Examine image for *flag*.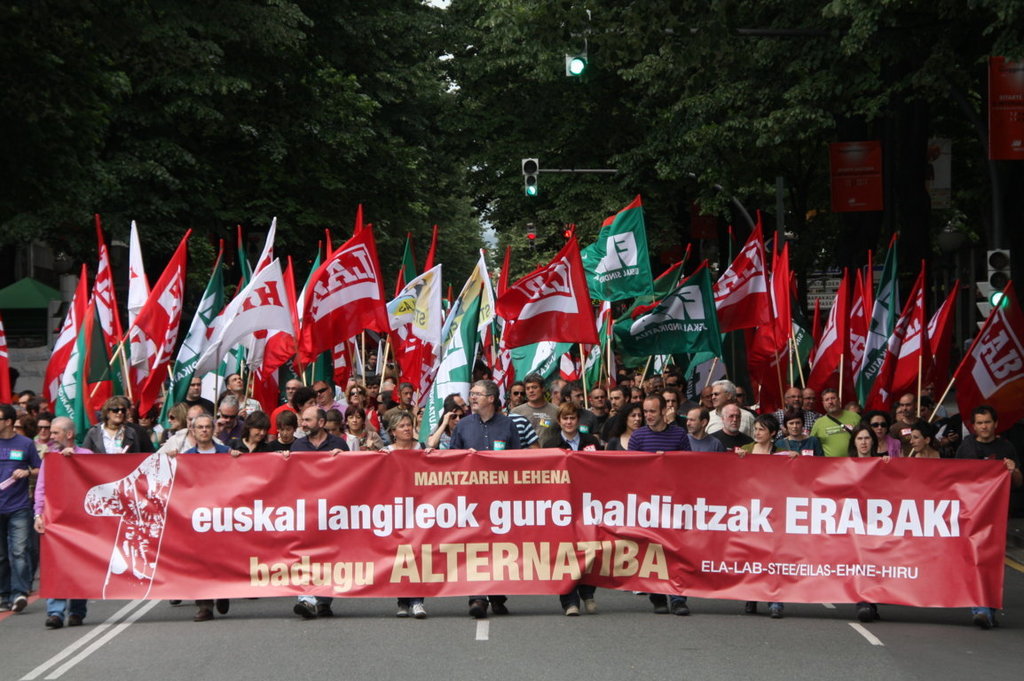
Examination result: box(161, 245, 225, 438).
